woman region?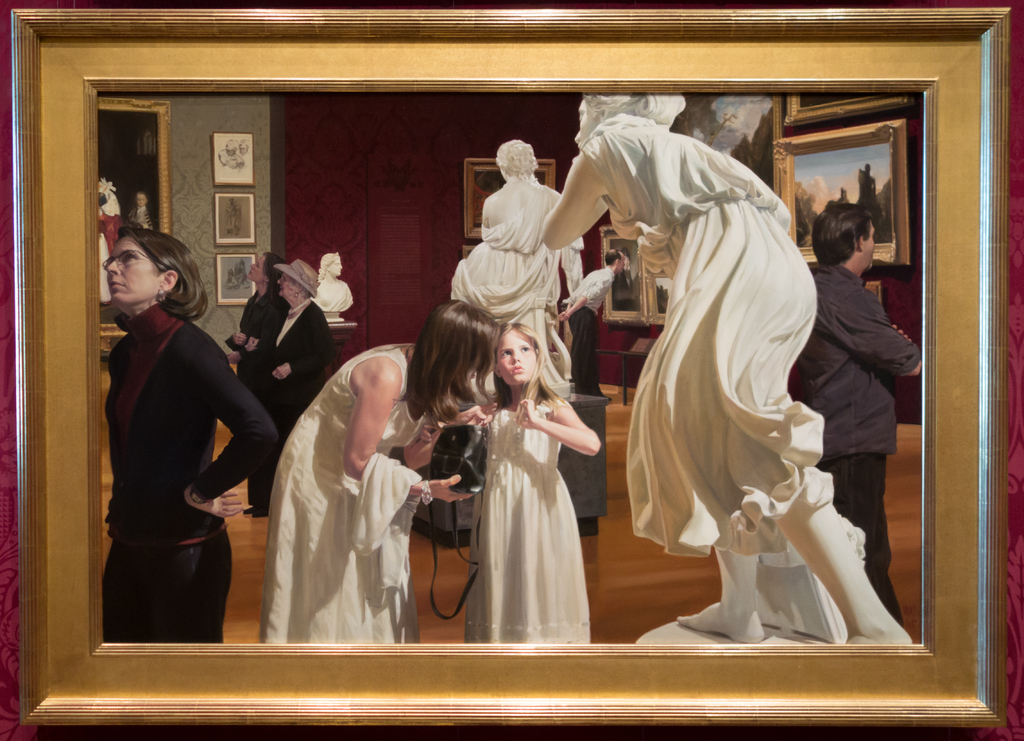
(225, 247, 287, 514)
